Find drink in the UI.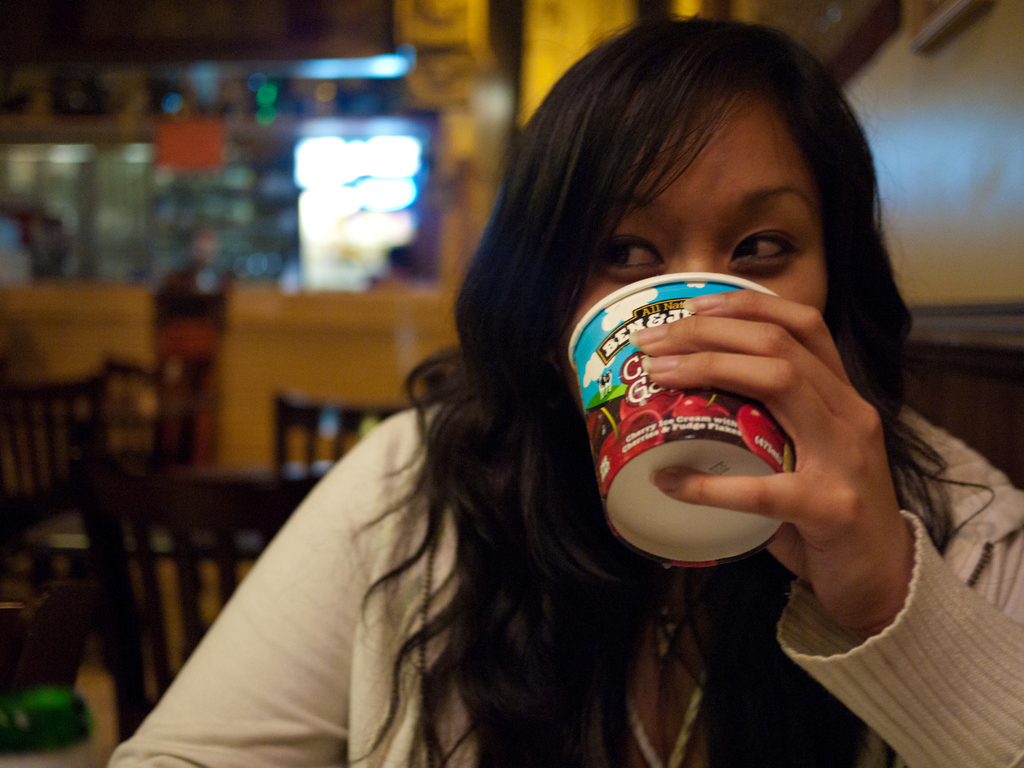
UI element at x1=571, y1=265, x2=797, y2=577.
